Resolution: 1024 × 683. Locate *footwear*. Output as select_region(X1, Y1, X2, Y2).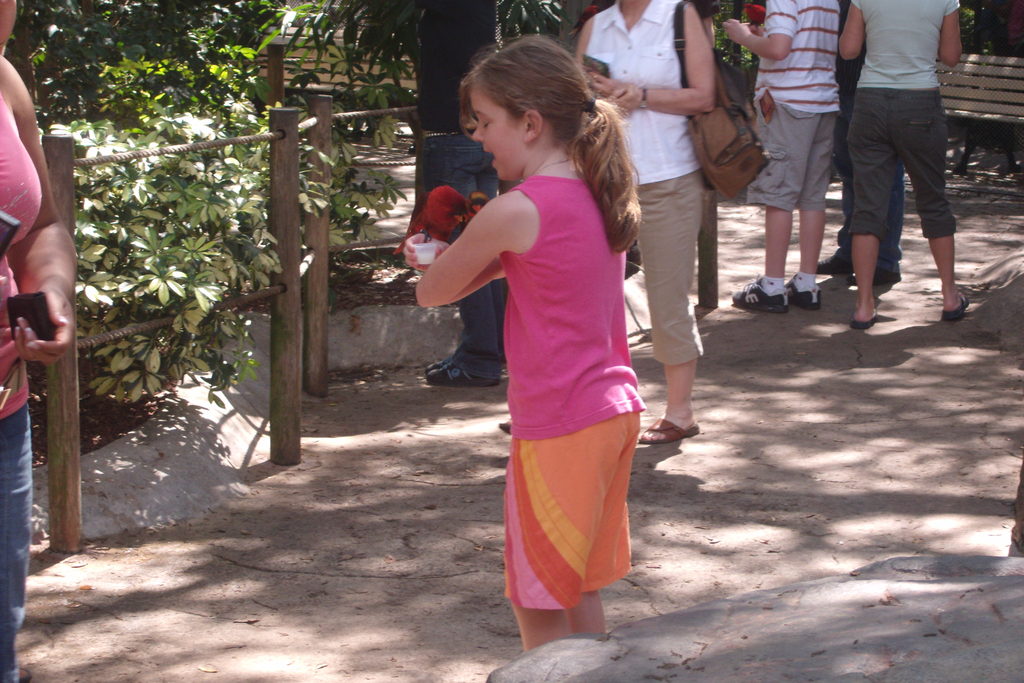
select_region(945, 288, 973, 321).
